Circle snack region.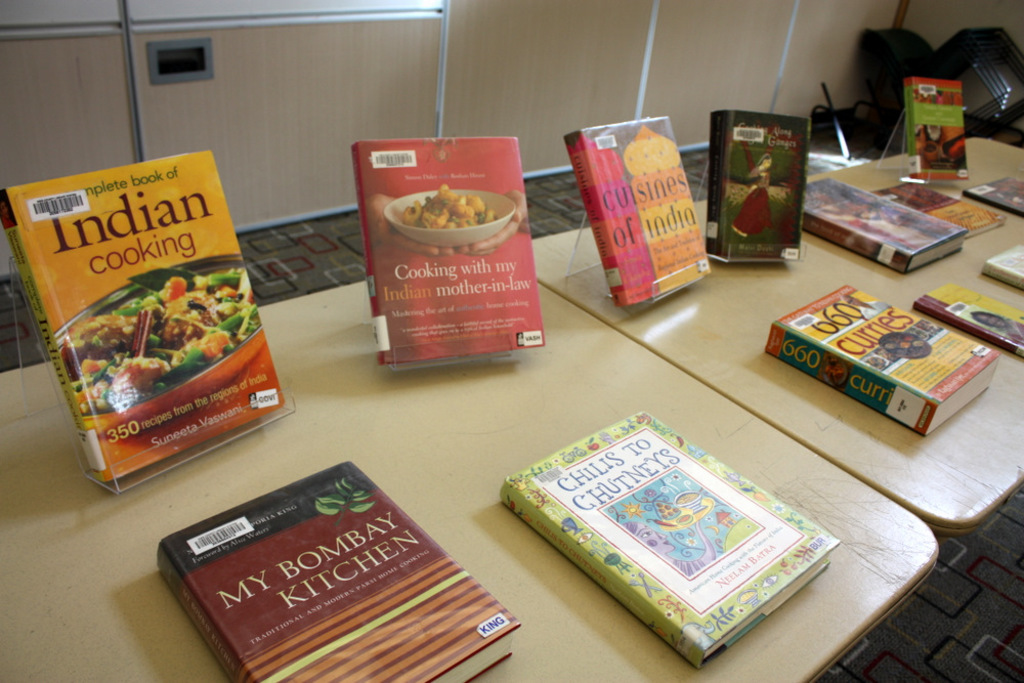
Region: detection(25, 143, 263, 501).
